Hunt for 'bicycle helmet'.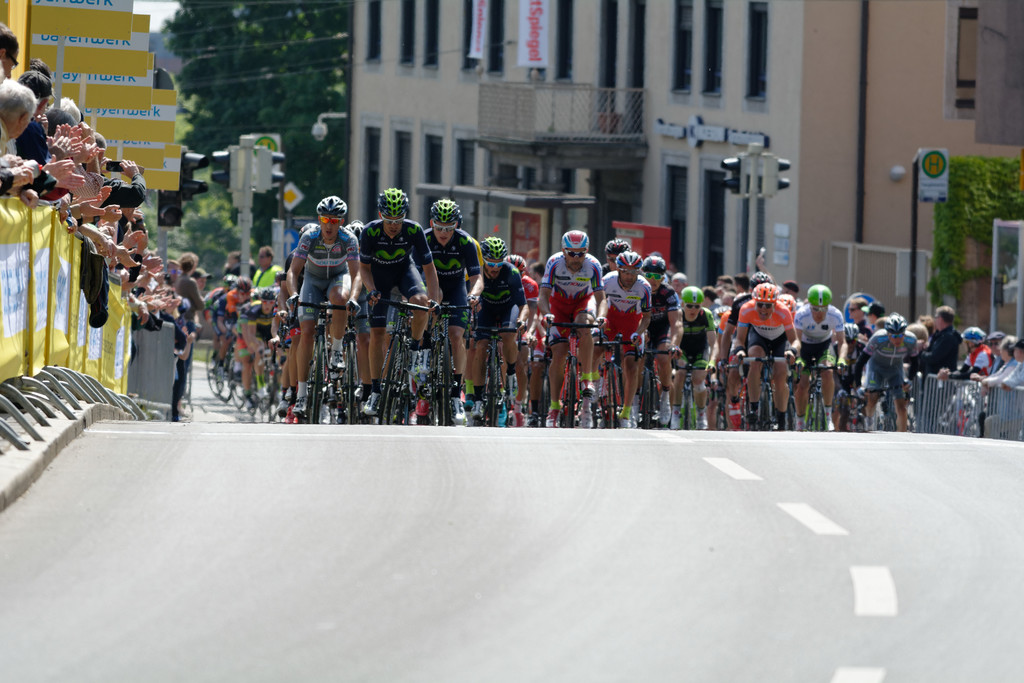
Hunted down at (left=806, top=284, right=833, bottom=308).
